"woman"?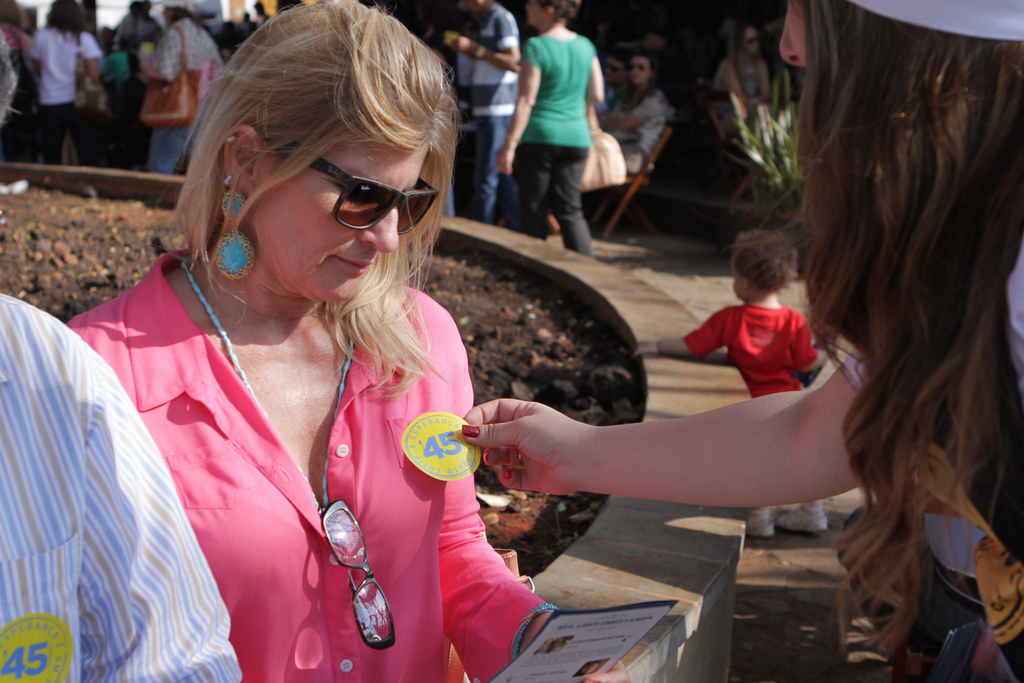
[x1=496, y1=0, x2=604, y2=257]
